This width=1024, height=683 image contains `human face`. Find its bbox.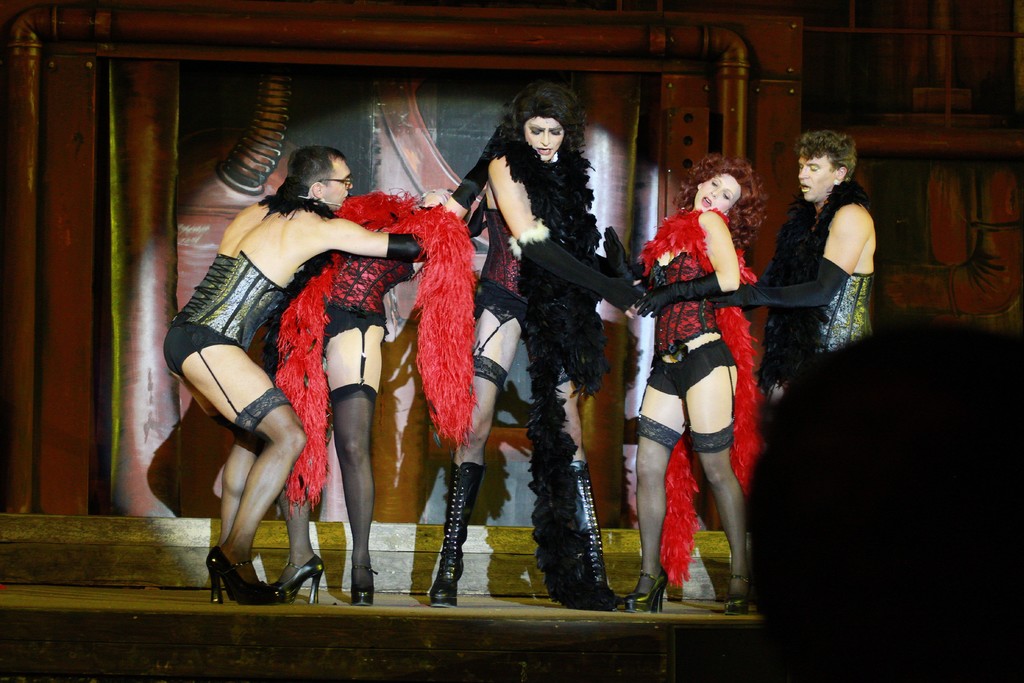
523:117:561:160.
